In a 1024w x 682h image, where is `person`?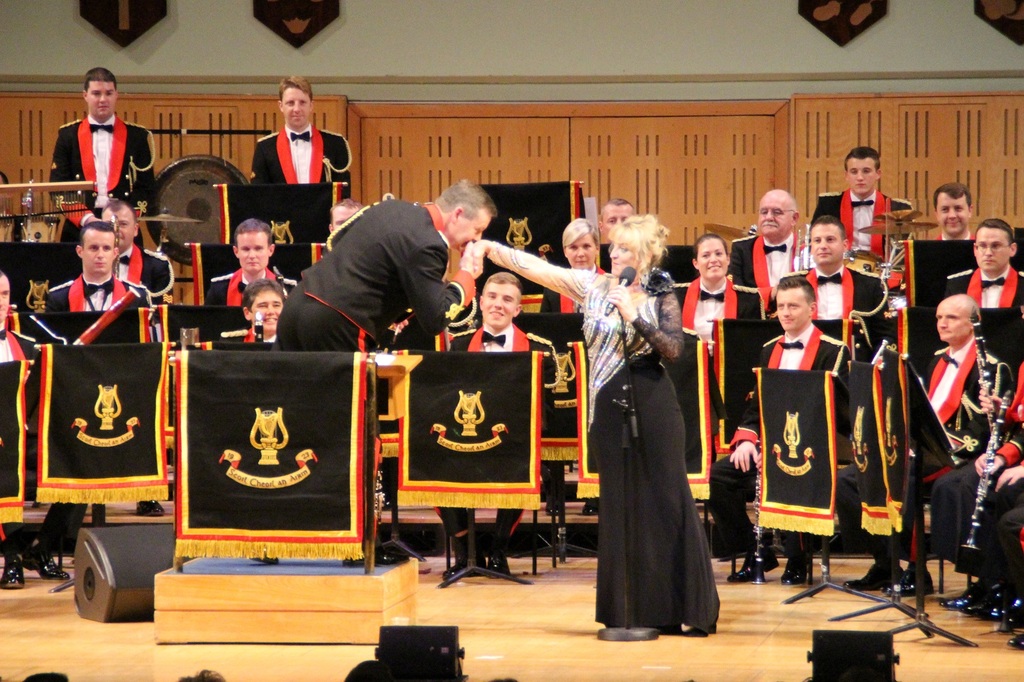
left=90, top=201, right=189, bottom=483.
